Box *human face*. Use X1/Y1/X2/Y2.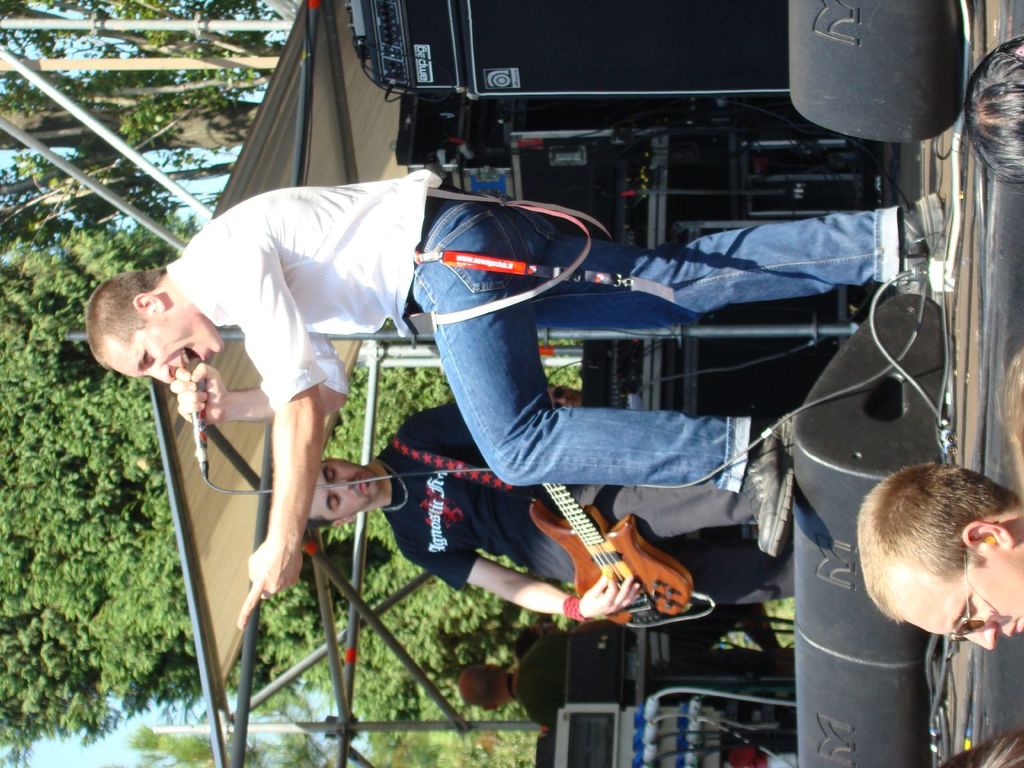
309/461/376/522.
